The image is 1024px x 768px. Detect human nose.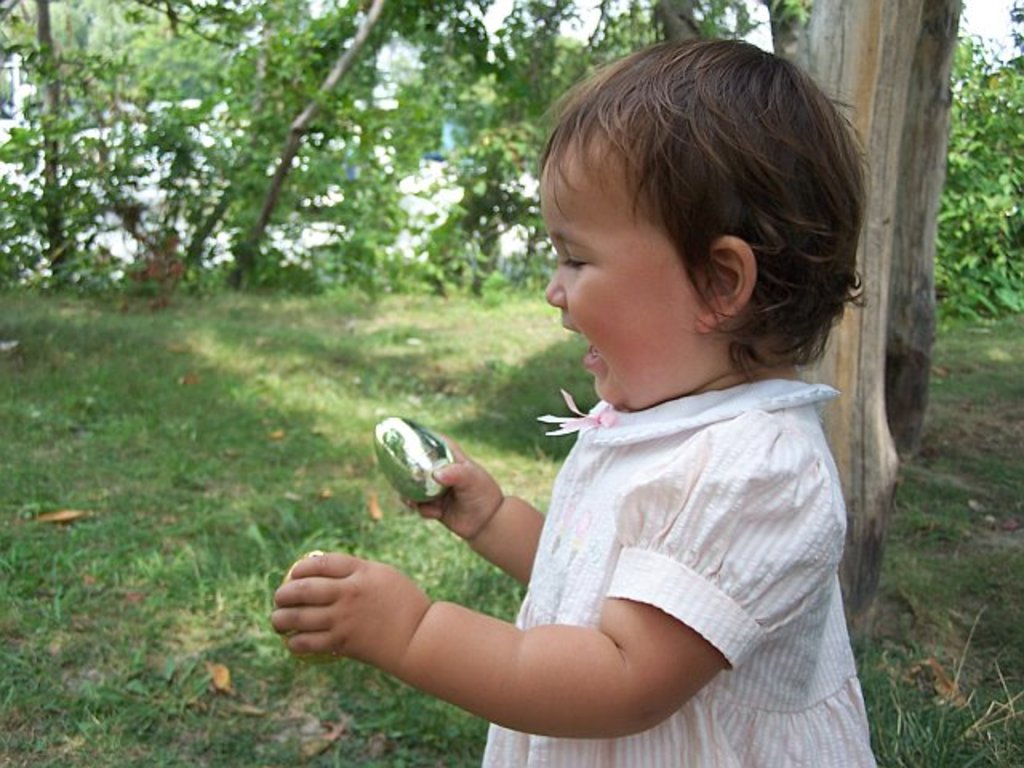
Detection: Rect(544, 262, 562, 306).
